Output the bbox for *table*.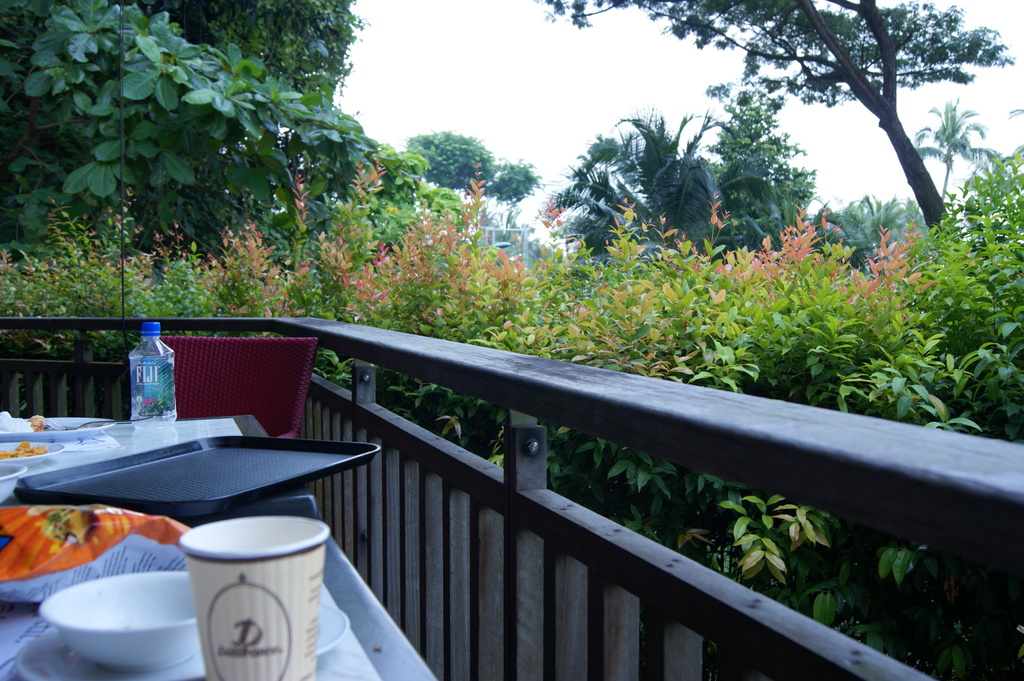
0/414/436/680.
